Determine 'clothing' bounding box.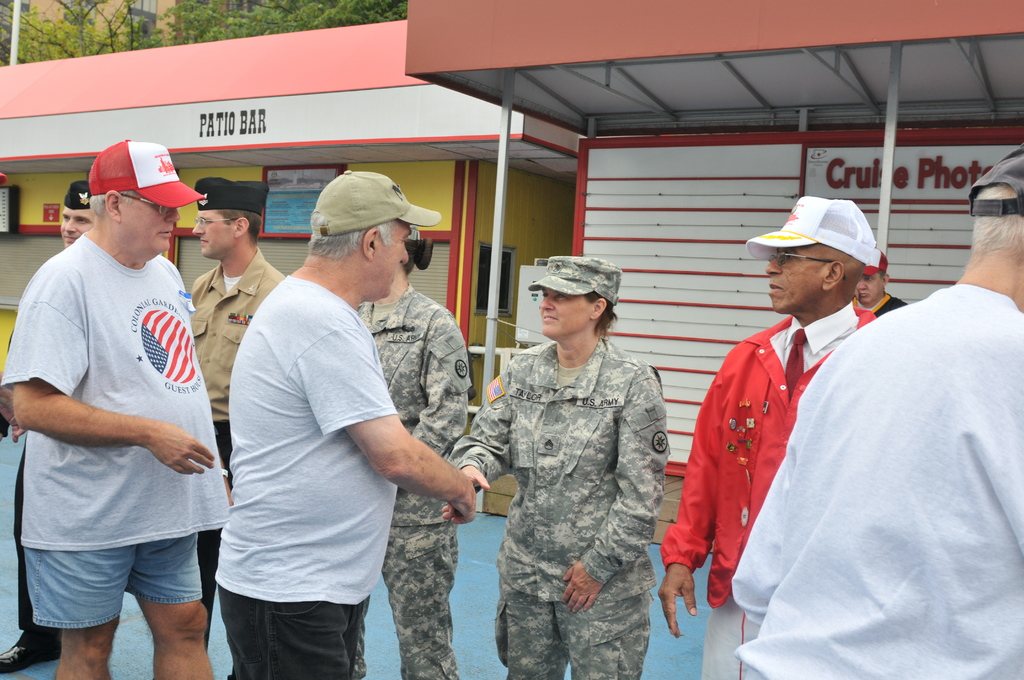
Determined: detection(449, 337, 672, 679).
